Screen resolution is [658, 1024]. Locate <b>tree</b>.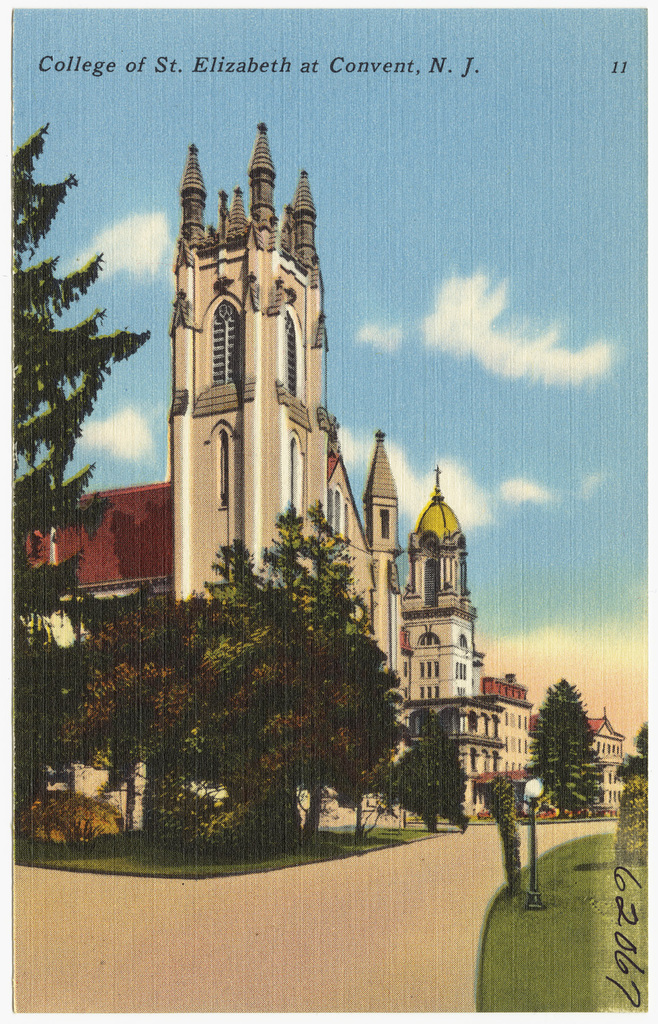
left=0, top=111, right=150, bottom=628.
